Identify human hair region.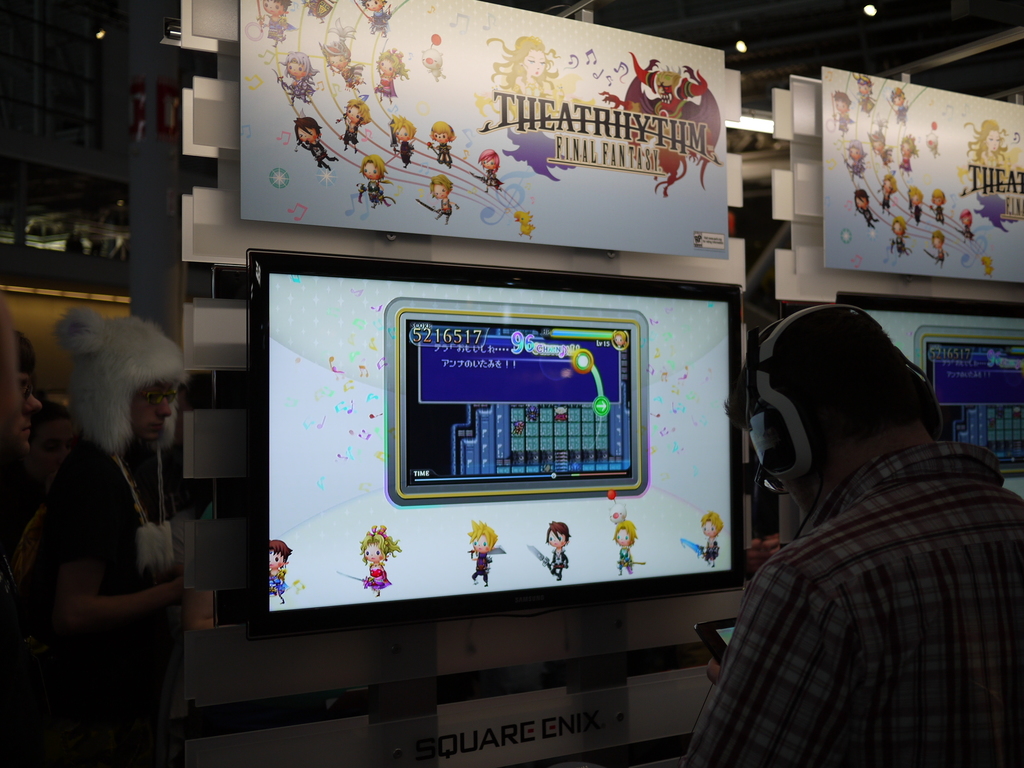
Region: l=470, t=518, r=499, b=550.
